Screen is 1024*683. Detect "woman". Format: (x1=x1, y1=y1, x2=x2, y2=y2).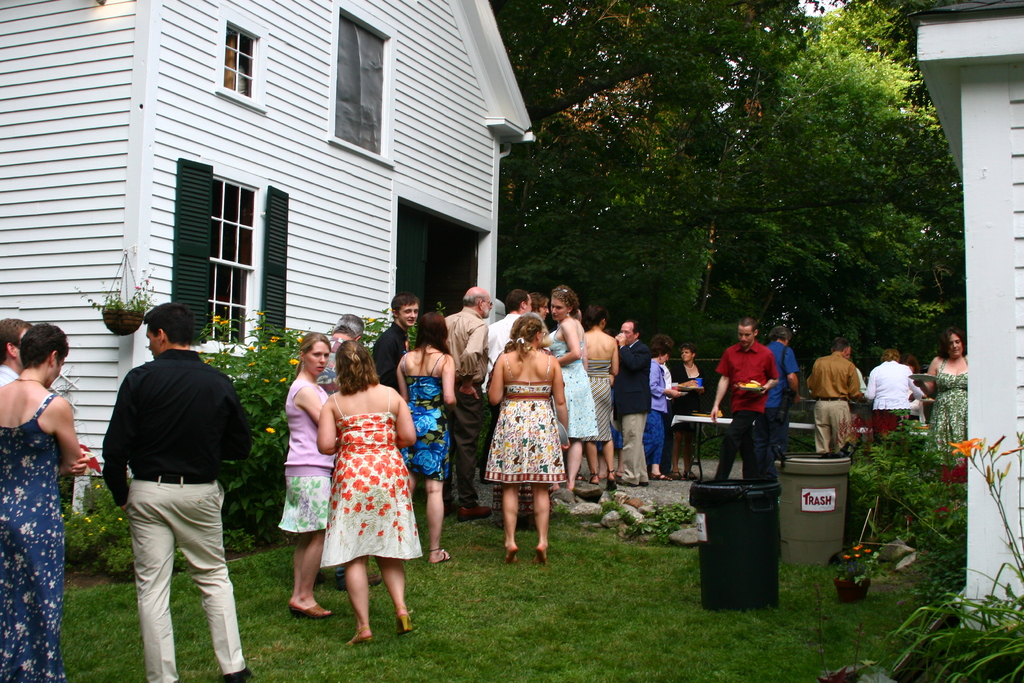
(x1=310, y1=360, x2=422, y2=639).
